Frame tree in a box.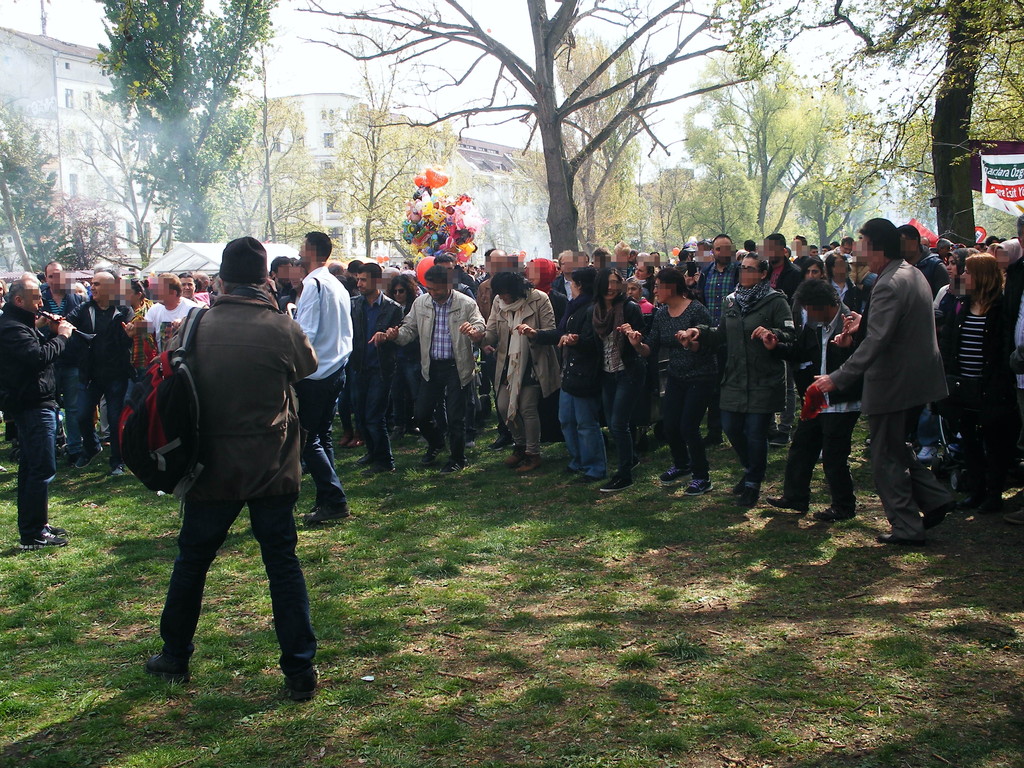
x1=525, y1=109, x2=627, y2=259.
